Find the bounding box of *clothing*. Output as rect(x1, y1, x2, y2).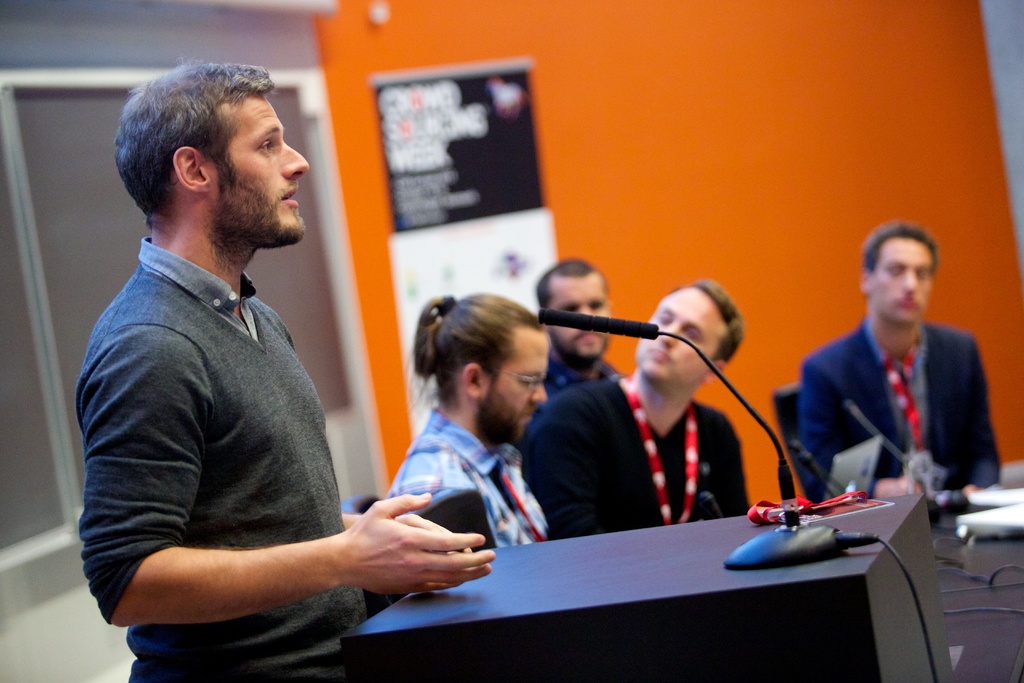
rect(801, 324, 993, 486).
